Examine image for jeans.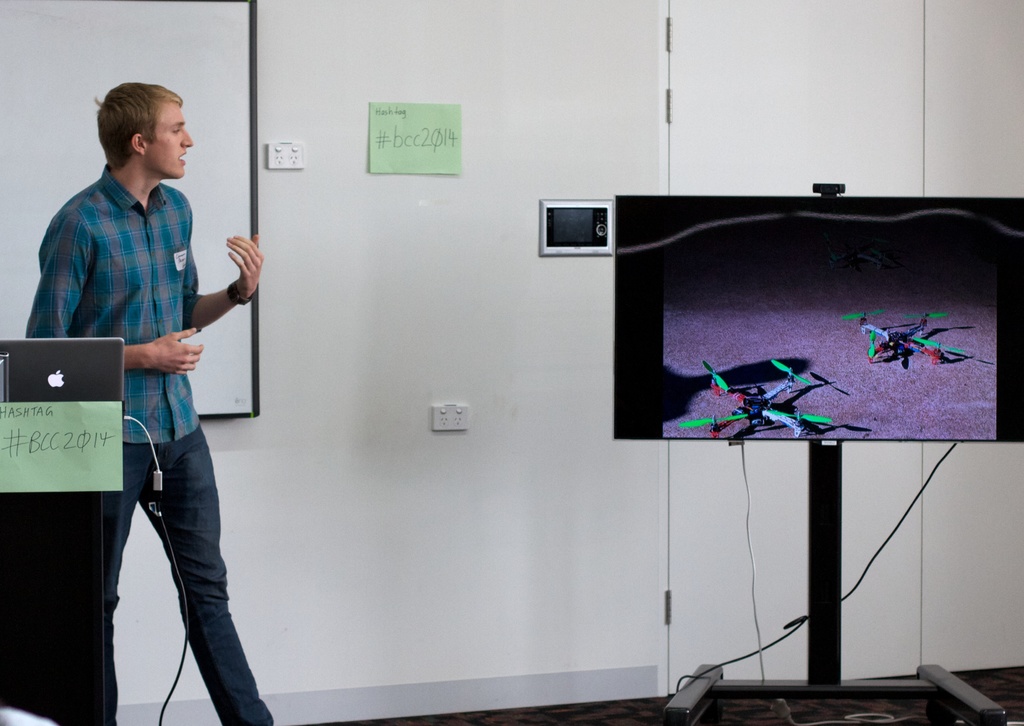
Examination result: (x1=89, y1=423, x2=243, y2=712).
